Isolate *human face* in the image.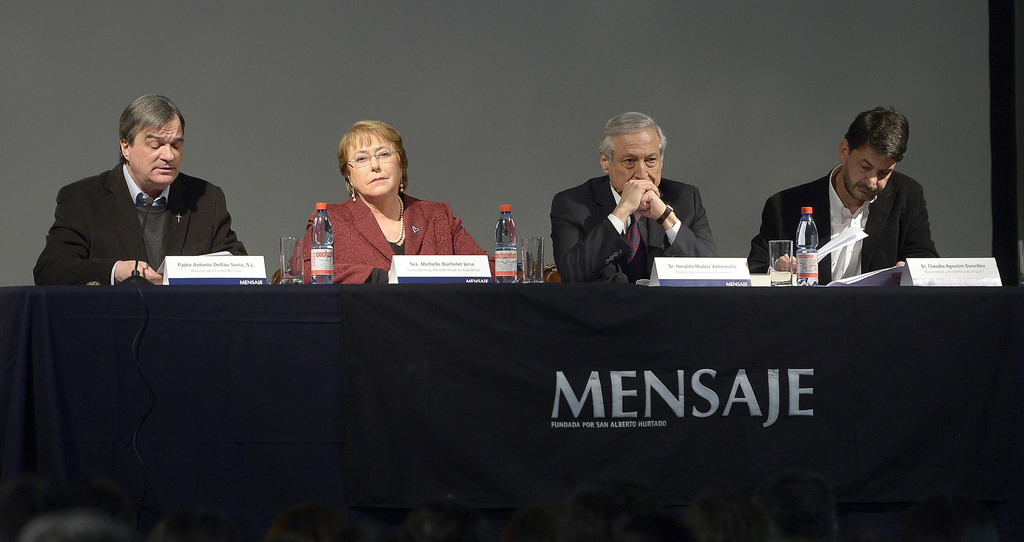
Isolated region: 604, 129, 670, 190.
